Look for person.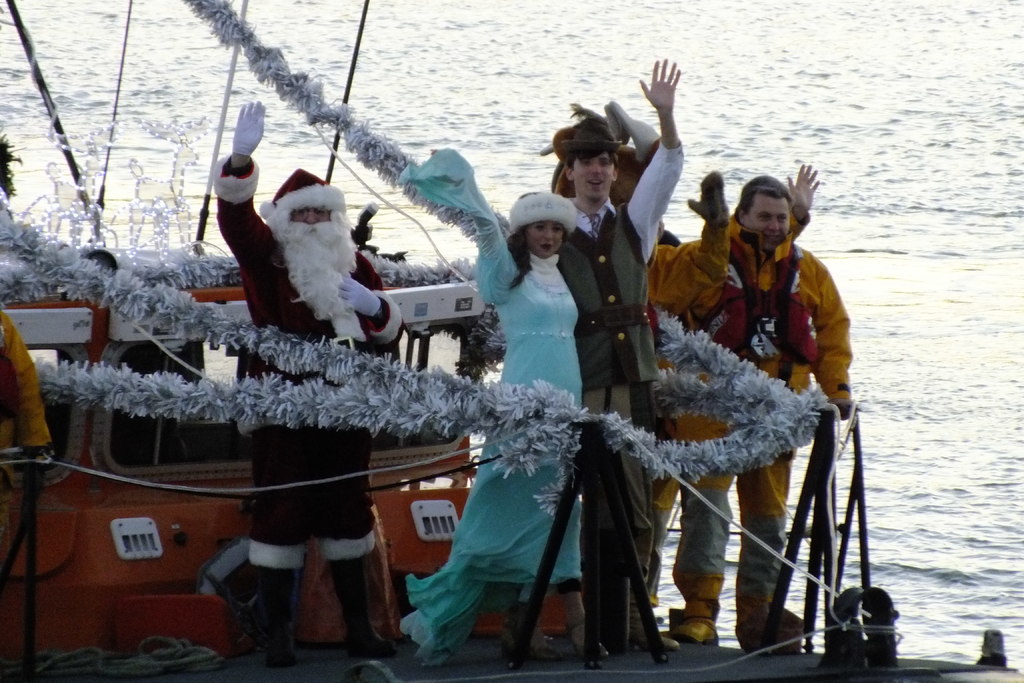
Found: rect(541, 53, 689, 654).
